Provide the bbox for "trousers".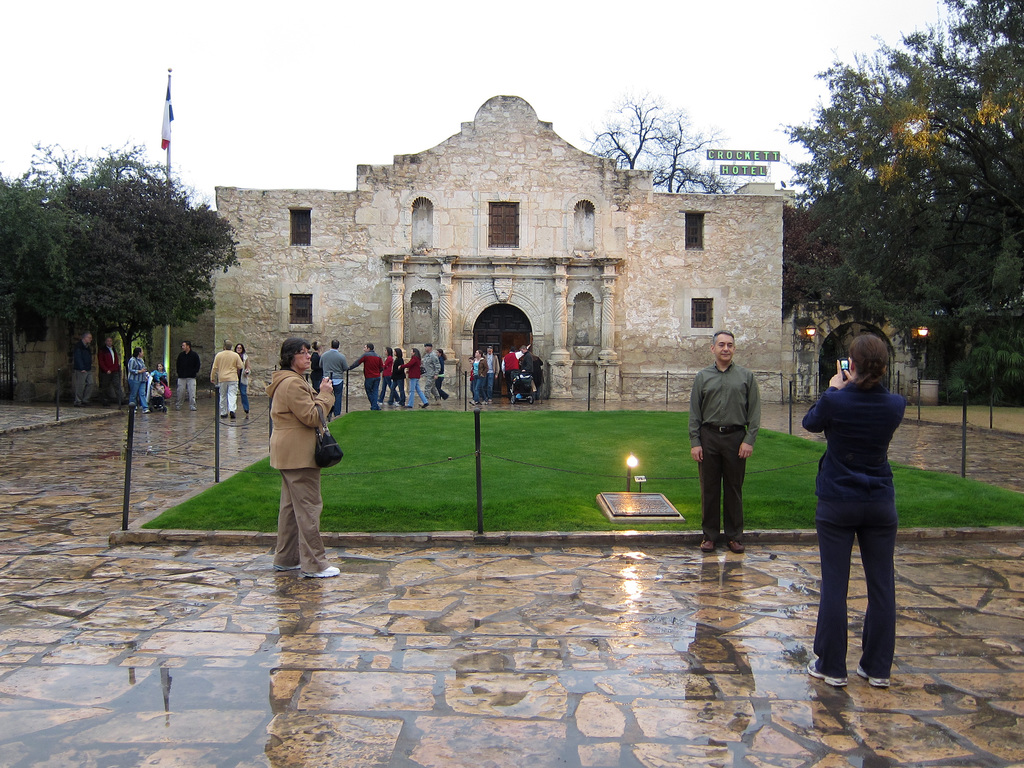
(511,374,513,388).
